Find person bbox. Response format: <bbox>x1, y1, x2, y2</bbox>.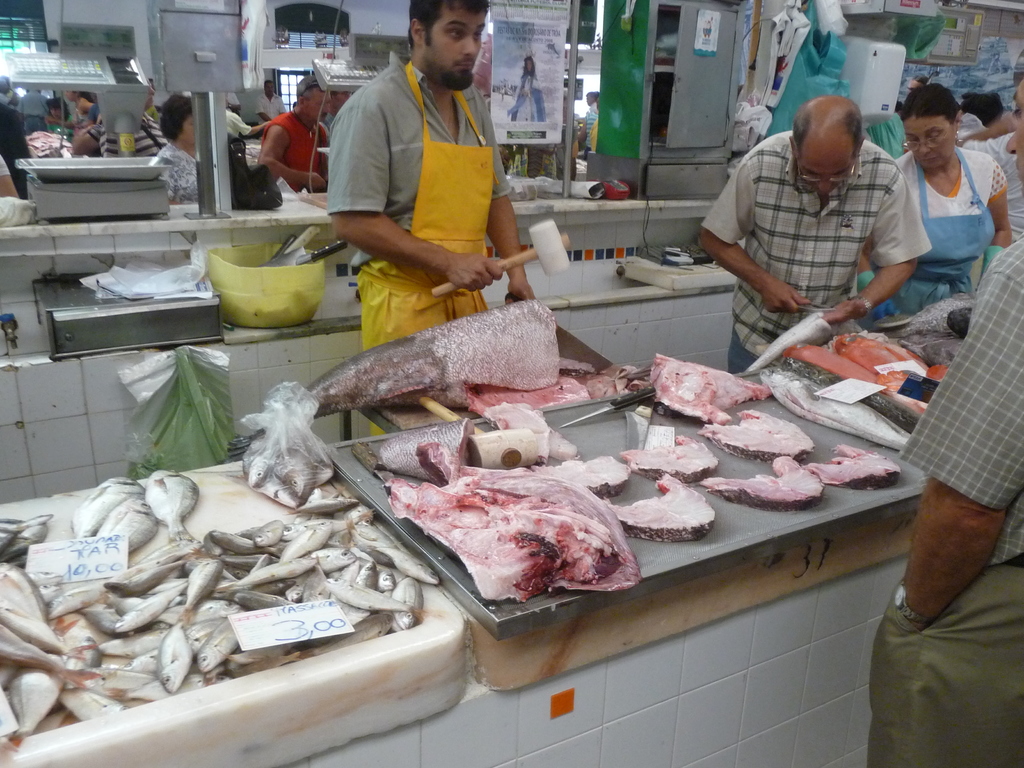
<bbox>260, 72, 328, 191</bbox>.
